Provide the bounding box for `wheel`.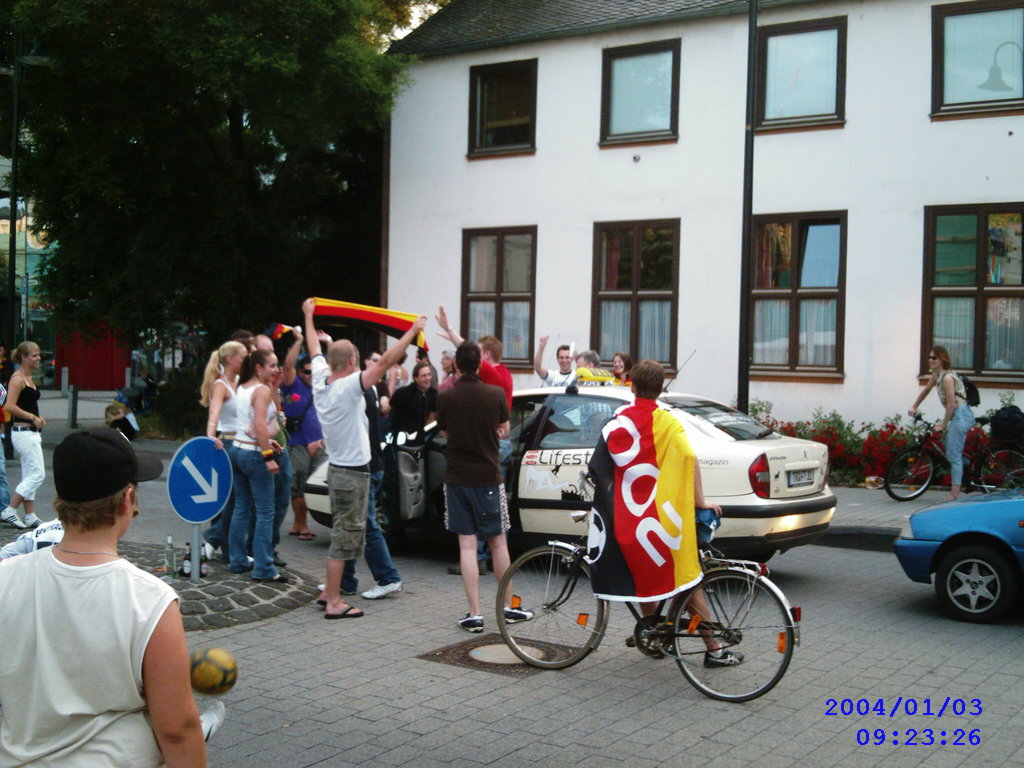
left=887, top=442, right=938, bottom=500.
